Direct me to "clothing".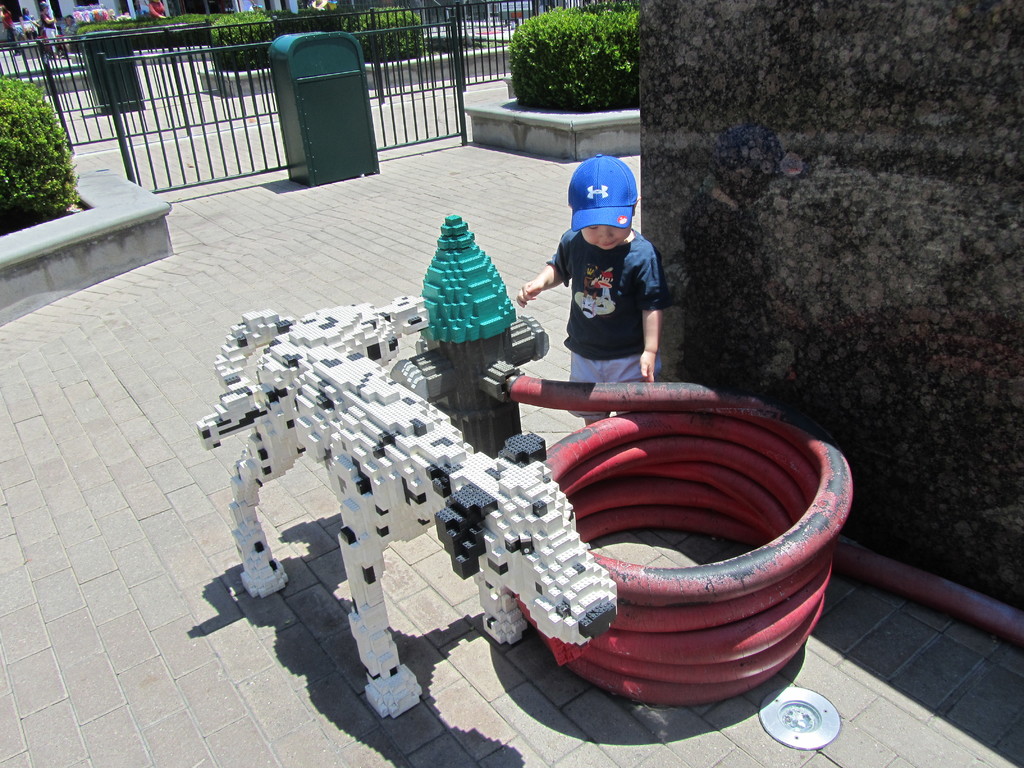
Direction: (148, 0, 165, 19).
